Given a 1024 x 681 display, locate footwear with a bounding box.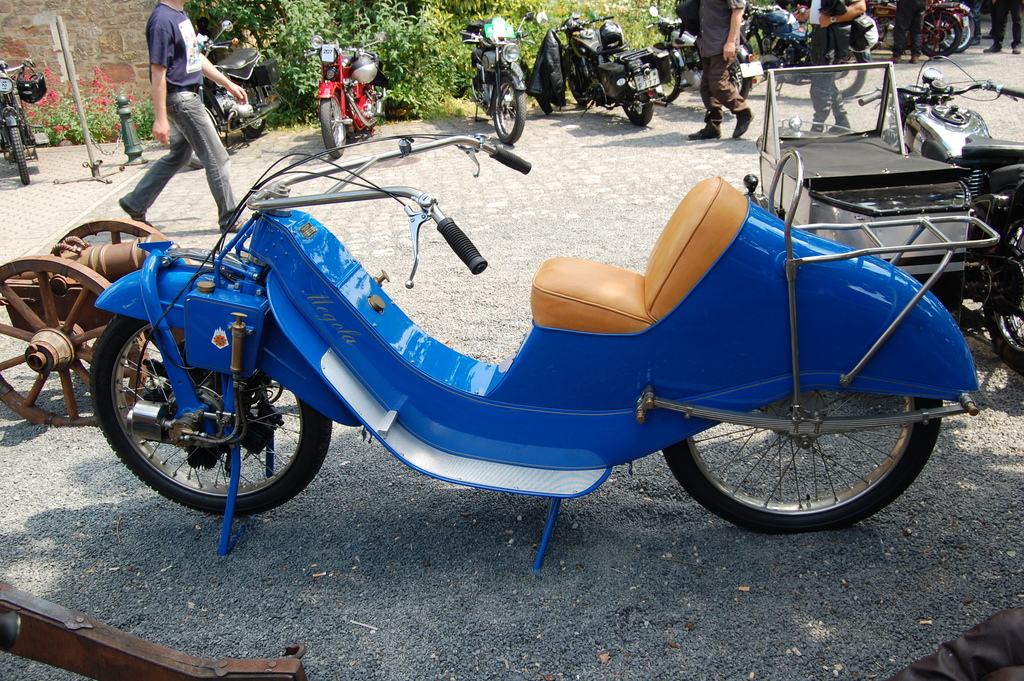
Located: select_region(1012, 44, 1021, 54).
